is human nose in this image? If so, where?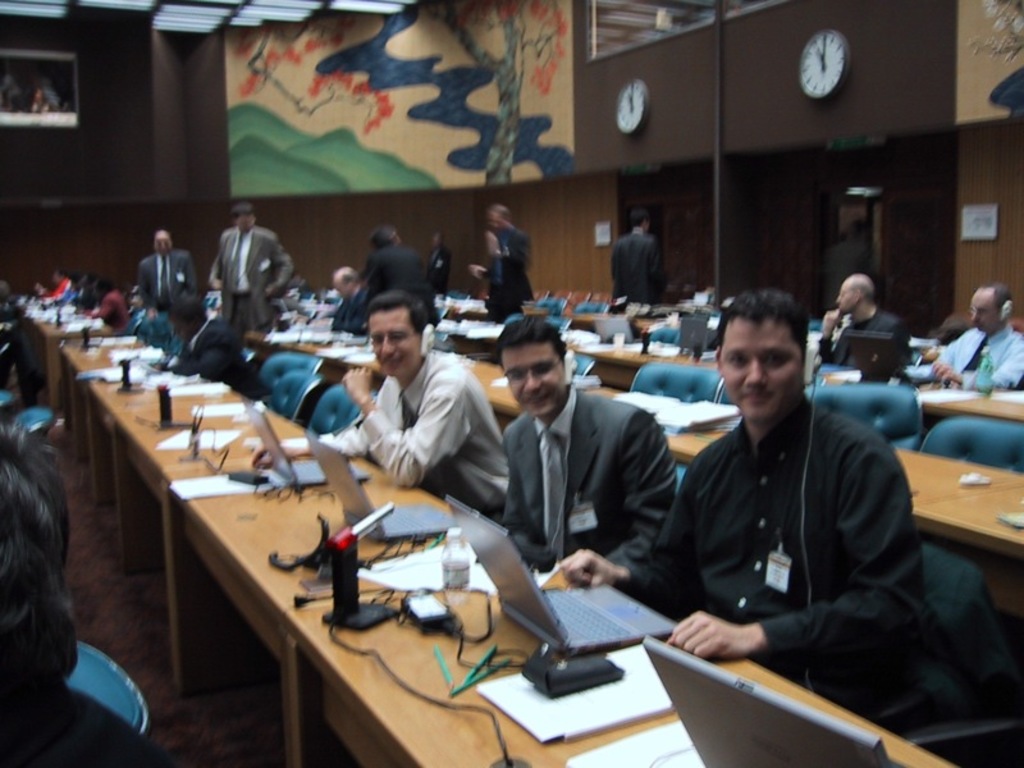
Yes, at 378 335 394 355.
